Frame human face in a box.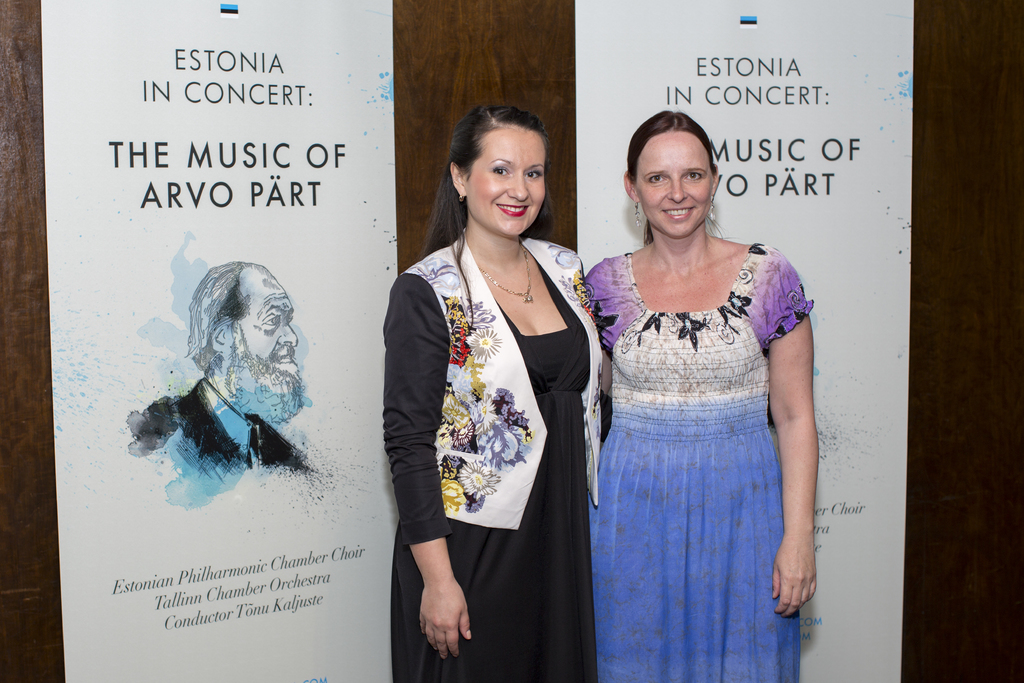
locate(640, 133, 715, 235).
